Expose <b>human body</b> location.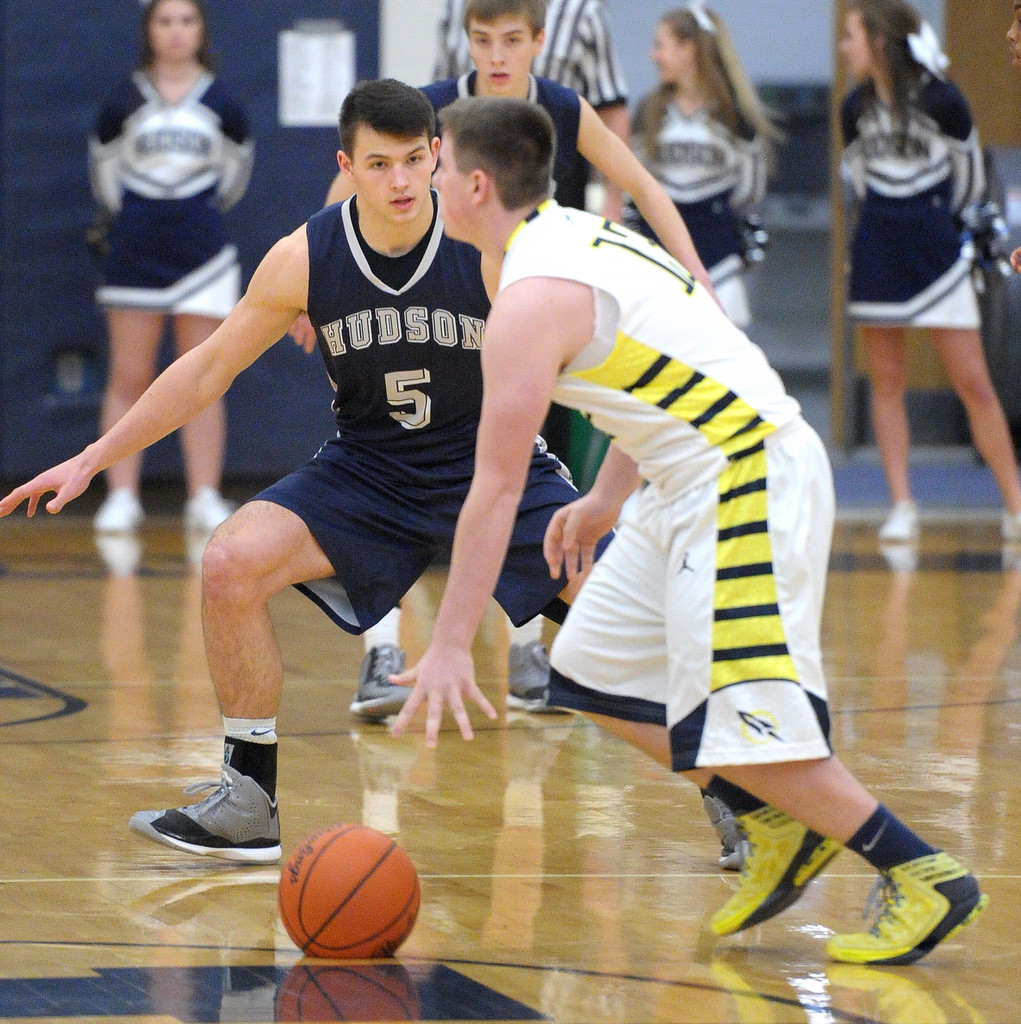
Exposed at l=287, t=75, r=722, b=724.
